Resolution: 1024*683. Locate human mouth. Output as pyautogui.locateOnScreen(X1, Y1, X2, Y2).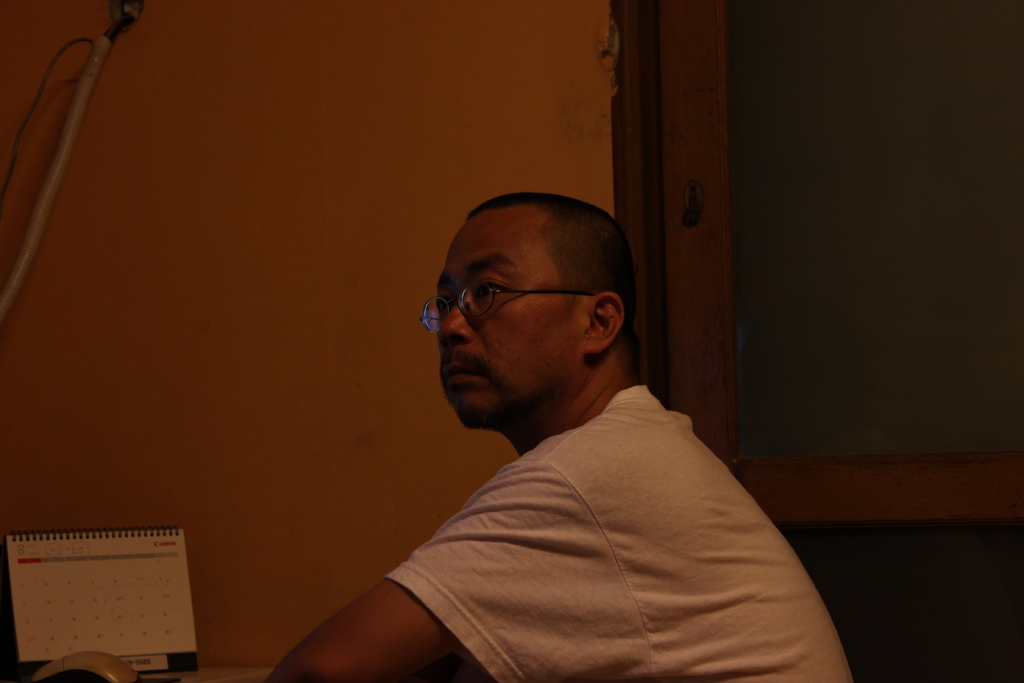
pyautogui.locateOnScreen(440, 349, 495, 393).
